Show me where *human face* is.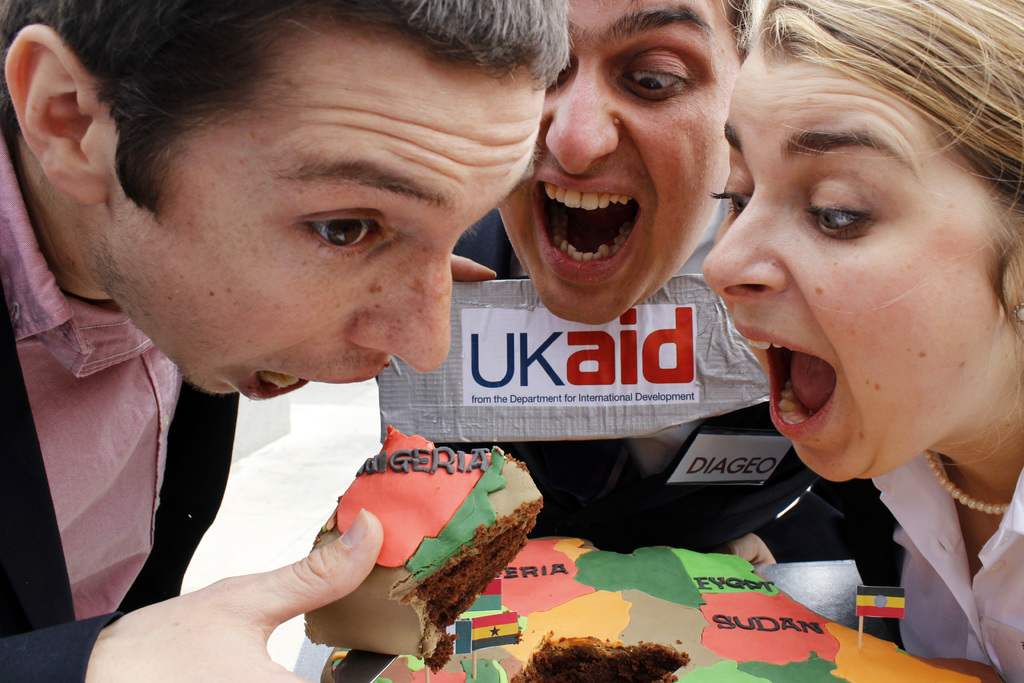
*human face* is at crop(703, 32, 1023, 479).
